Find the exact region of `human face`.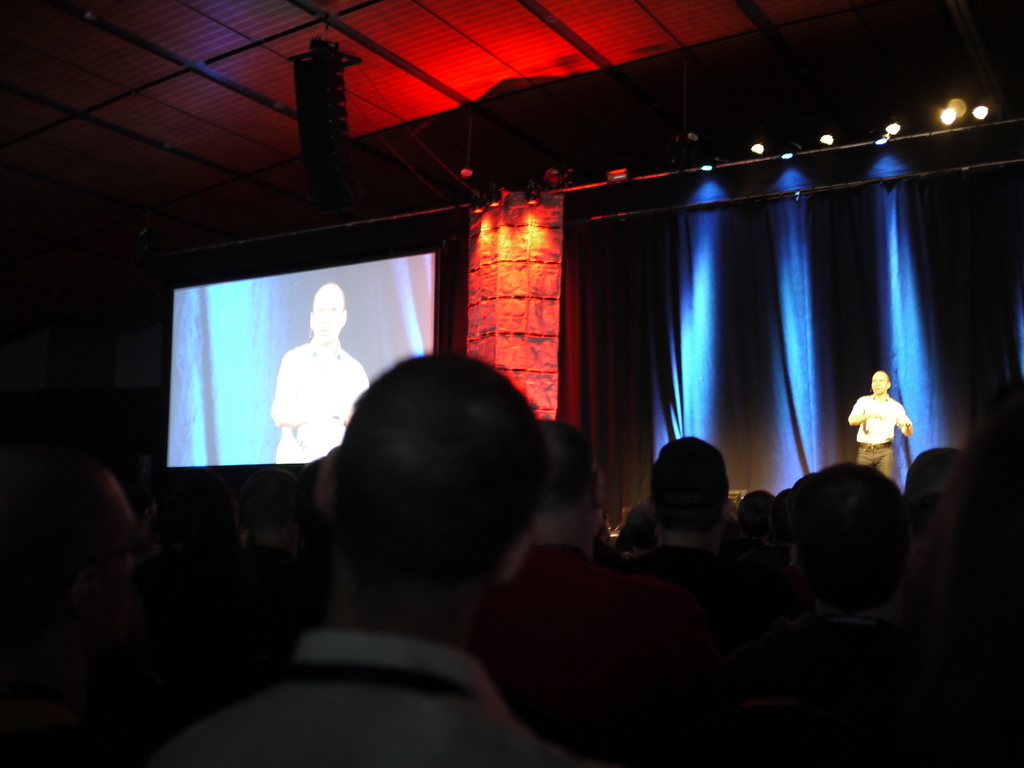
Exact region: region(871, 373, 884, 396).
